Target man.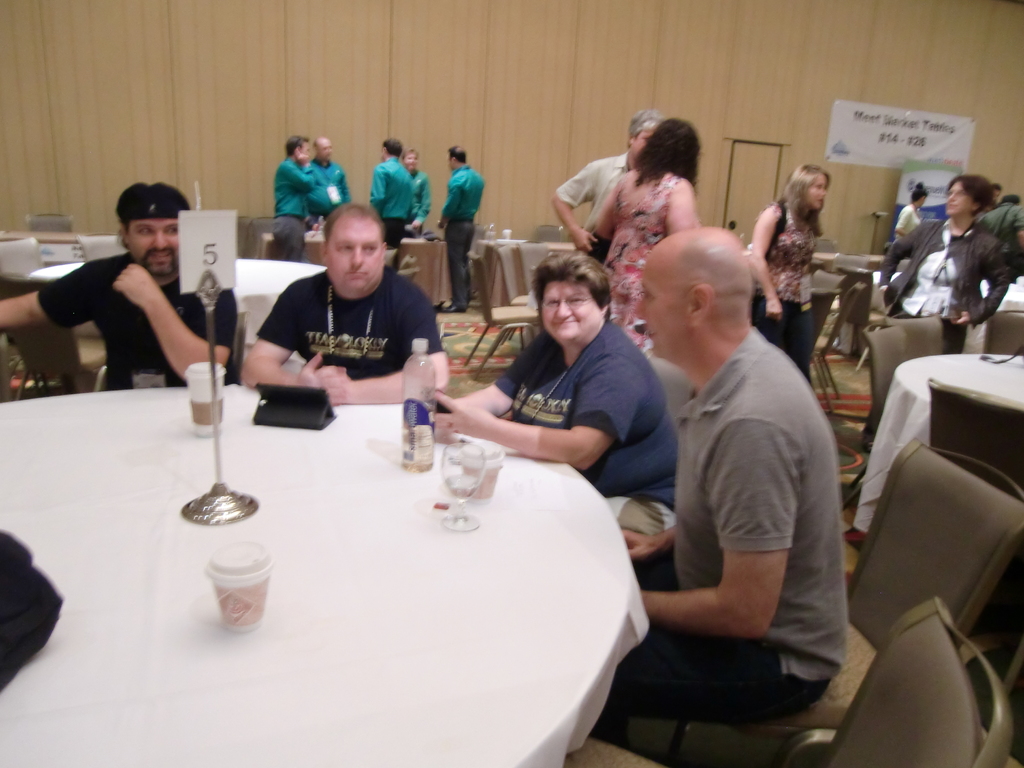
Target region: crop(975, 193, 1023, 280).
